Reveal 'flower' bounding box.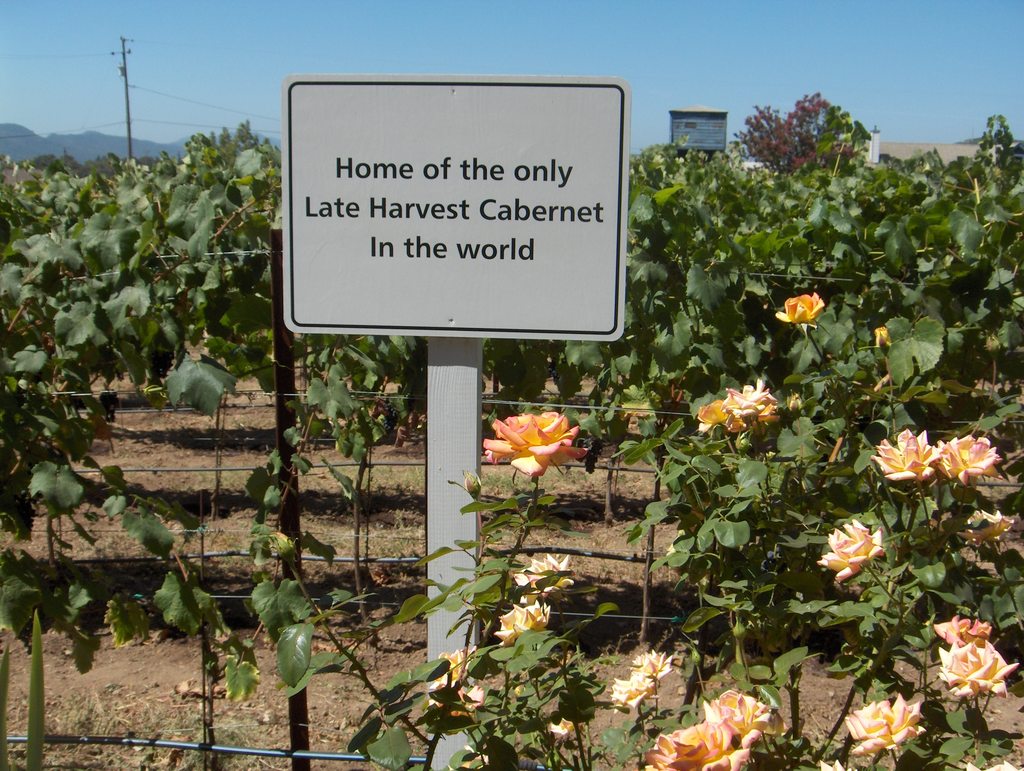
Revealed: {"left": 484, "top": 408, "right": 590, "bottom": 477}.
